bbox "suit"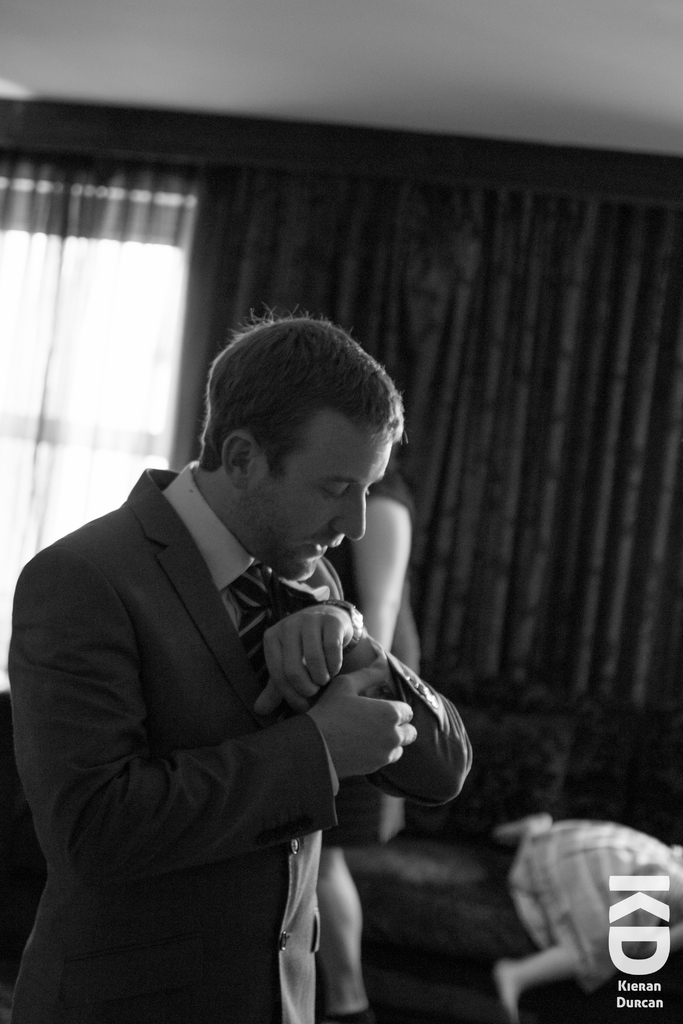
l=22, t=518, r=476, b=1011
